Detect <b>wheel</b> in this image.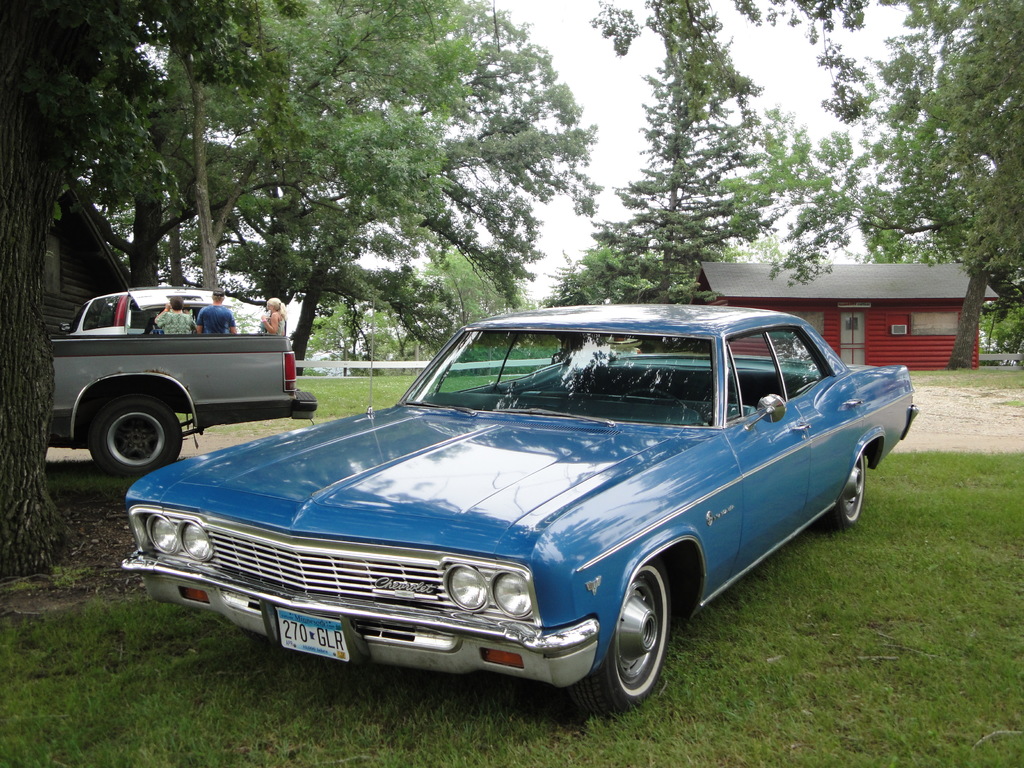
Detection: l=824, t=452, r=869, b=534.
